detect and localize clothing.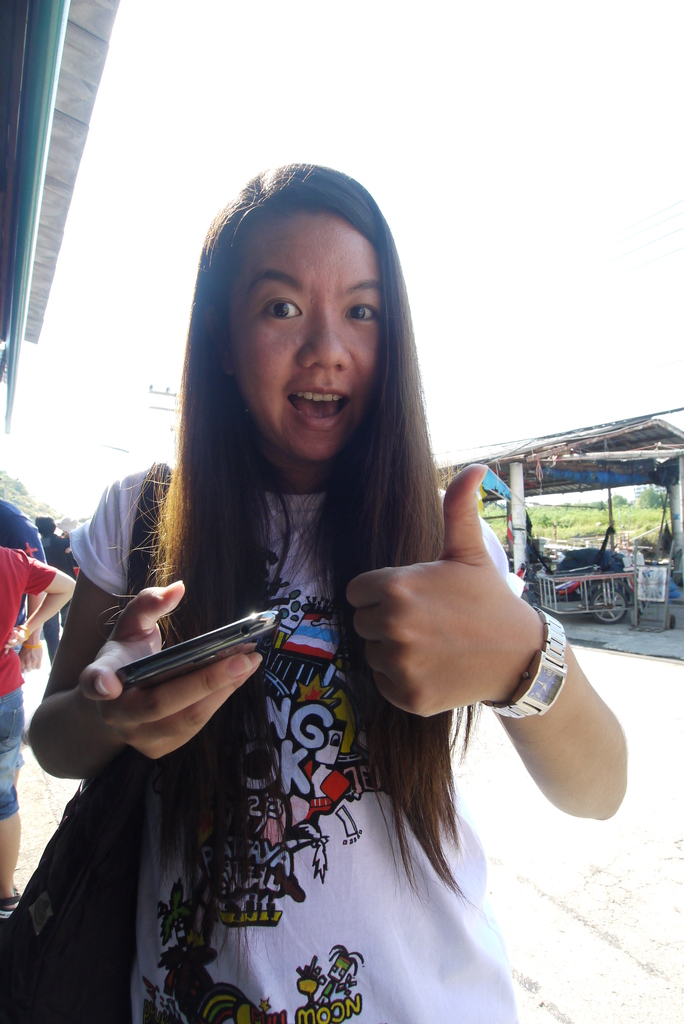
Localized at (left=0, top=496, right=46, bottom=576).
